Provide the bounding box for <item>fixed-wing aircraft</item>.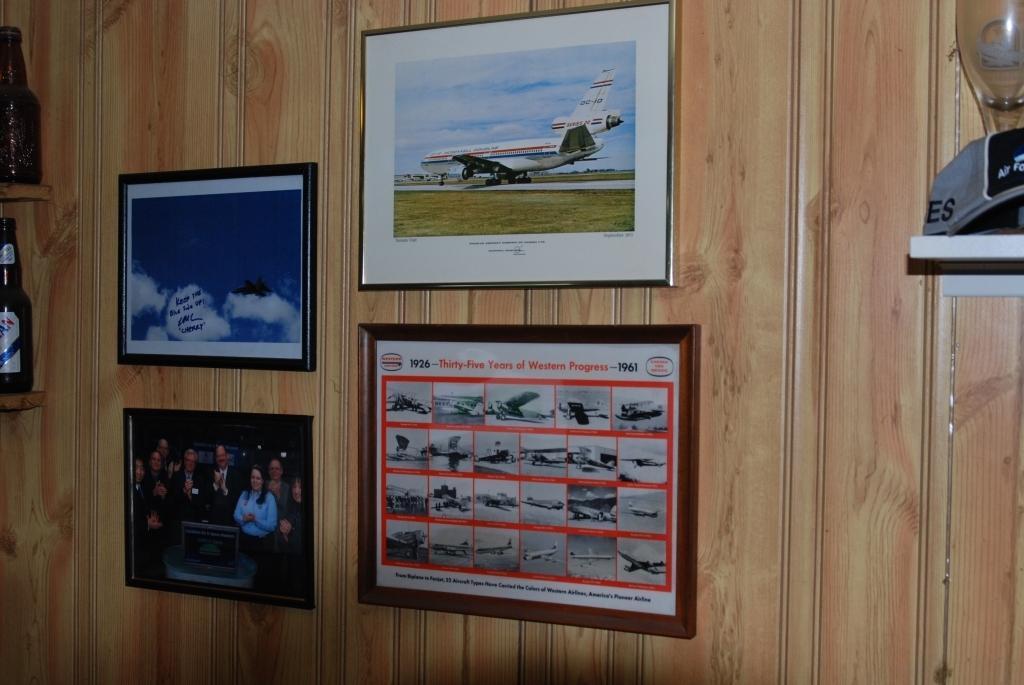
region(433, 394, 482, 414).
